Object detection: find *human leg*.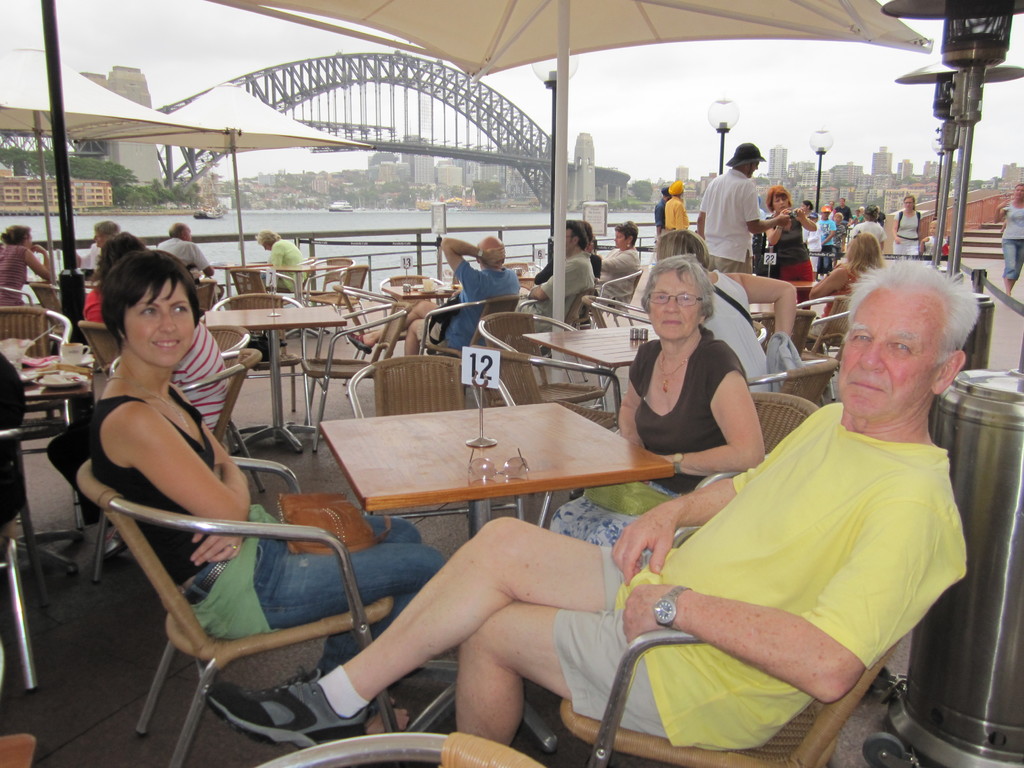
detection(449, 602, 779, 750).
